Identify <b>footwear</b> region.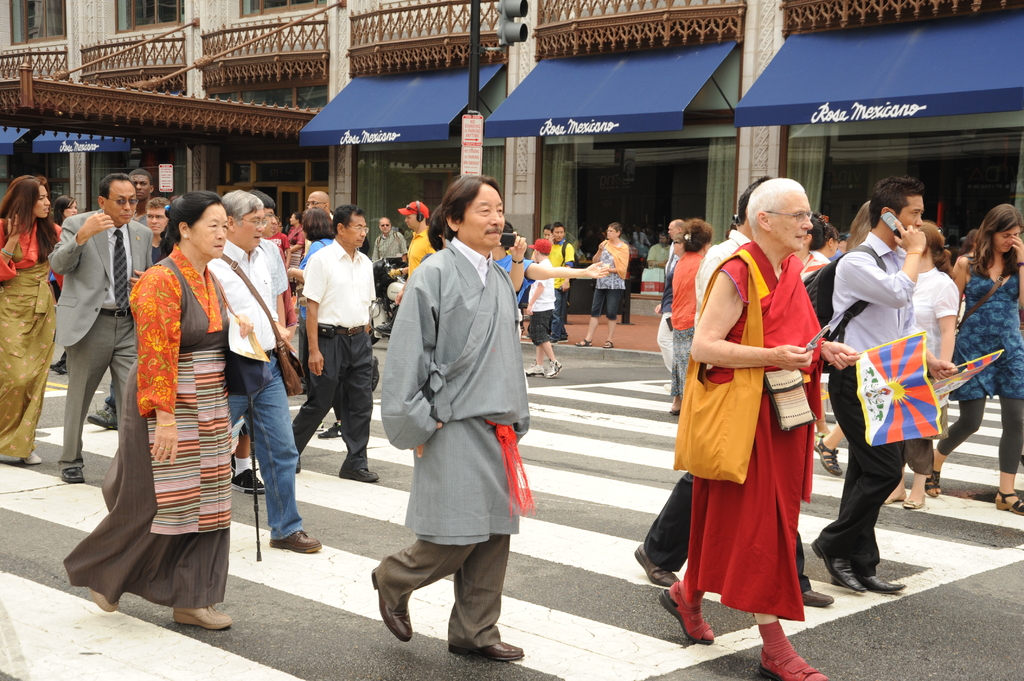
Region: select_region(83, 398, 122, 433).
